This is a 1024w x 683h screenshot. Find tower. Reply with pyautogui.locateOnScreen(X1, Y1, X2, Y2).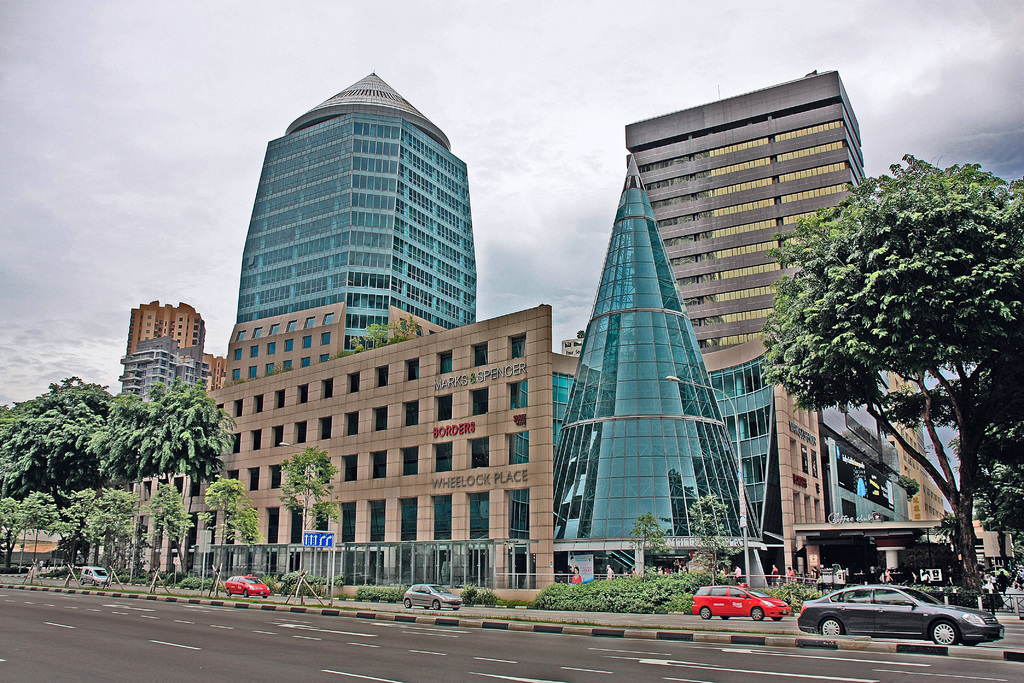
pyautogui.locateOnScreen(123, 309, 200, 354).
